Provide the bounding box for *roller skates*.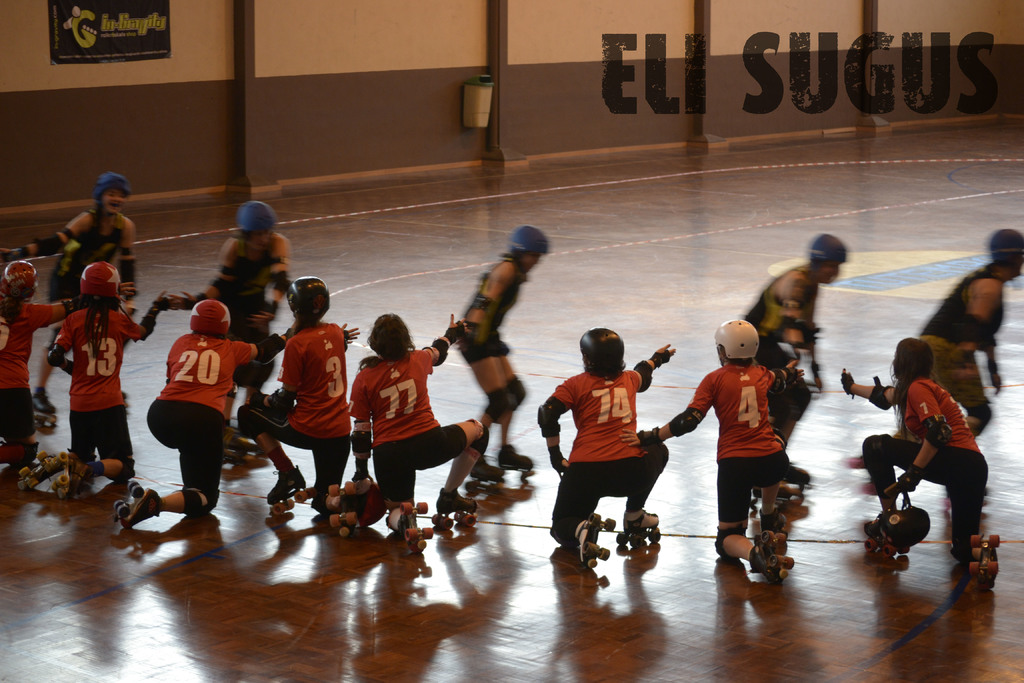
<bbox>967, 532, 1000, 587</bbox>.
